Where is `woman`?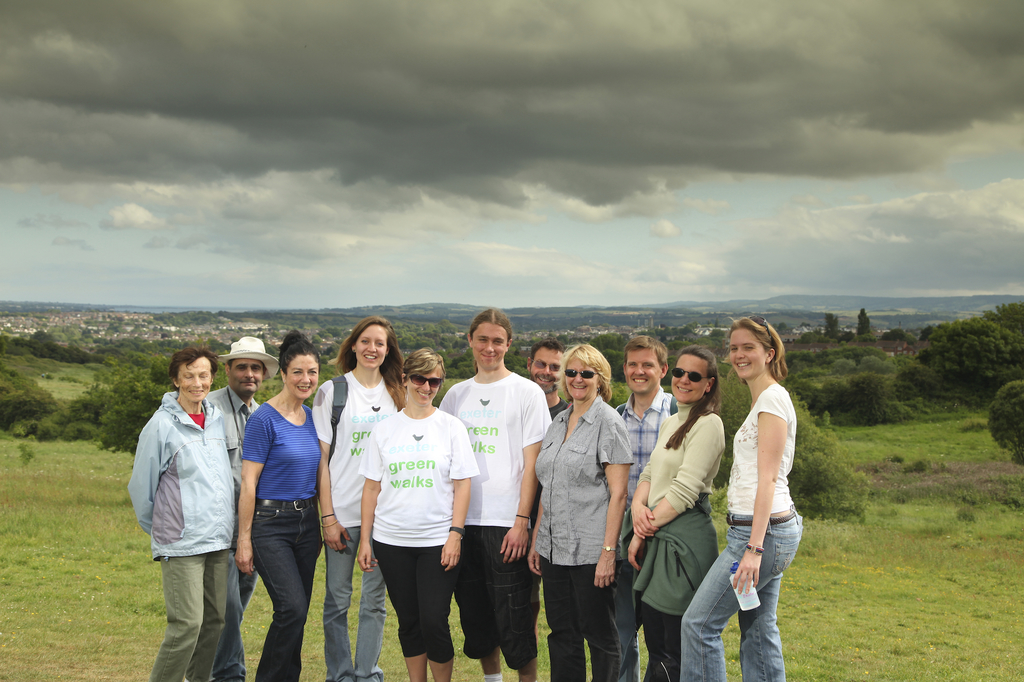
(left=356, top=344, right=474, bottom=681).
